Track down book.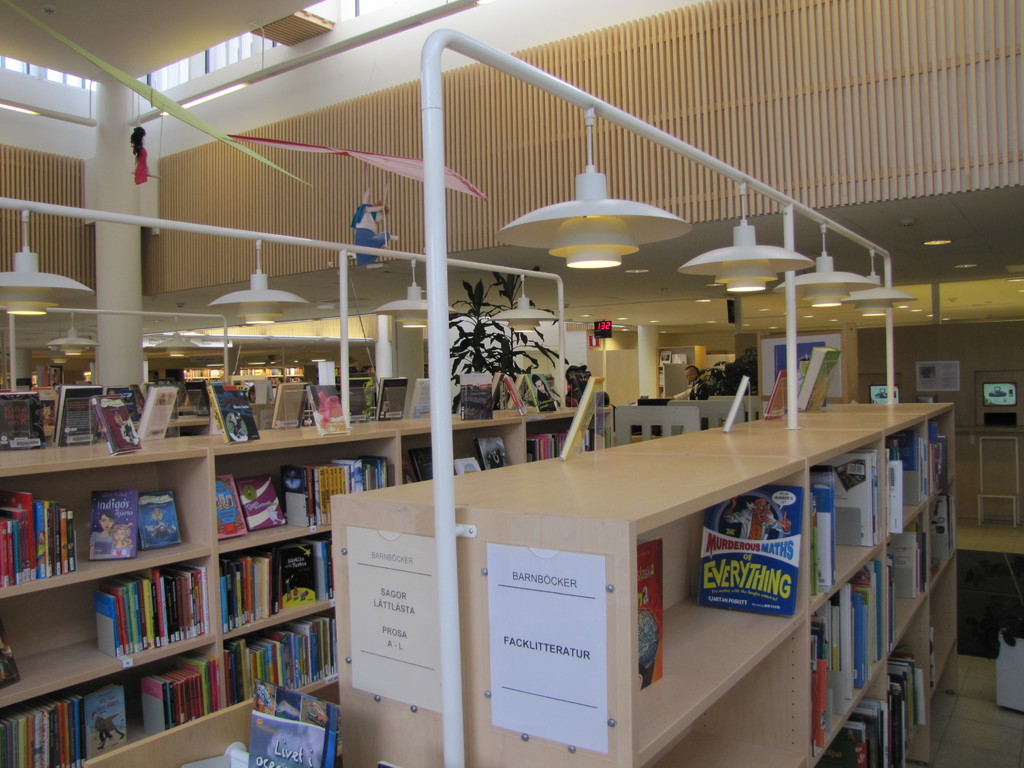
Tracked to [left=0, top=622, right=22, bottom=691].
